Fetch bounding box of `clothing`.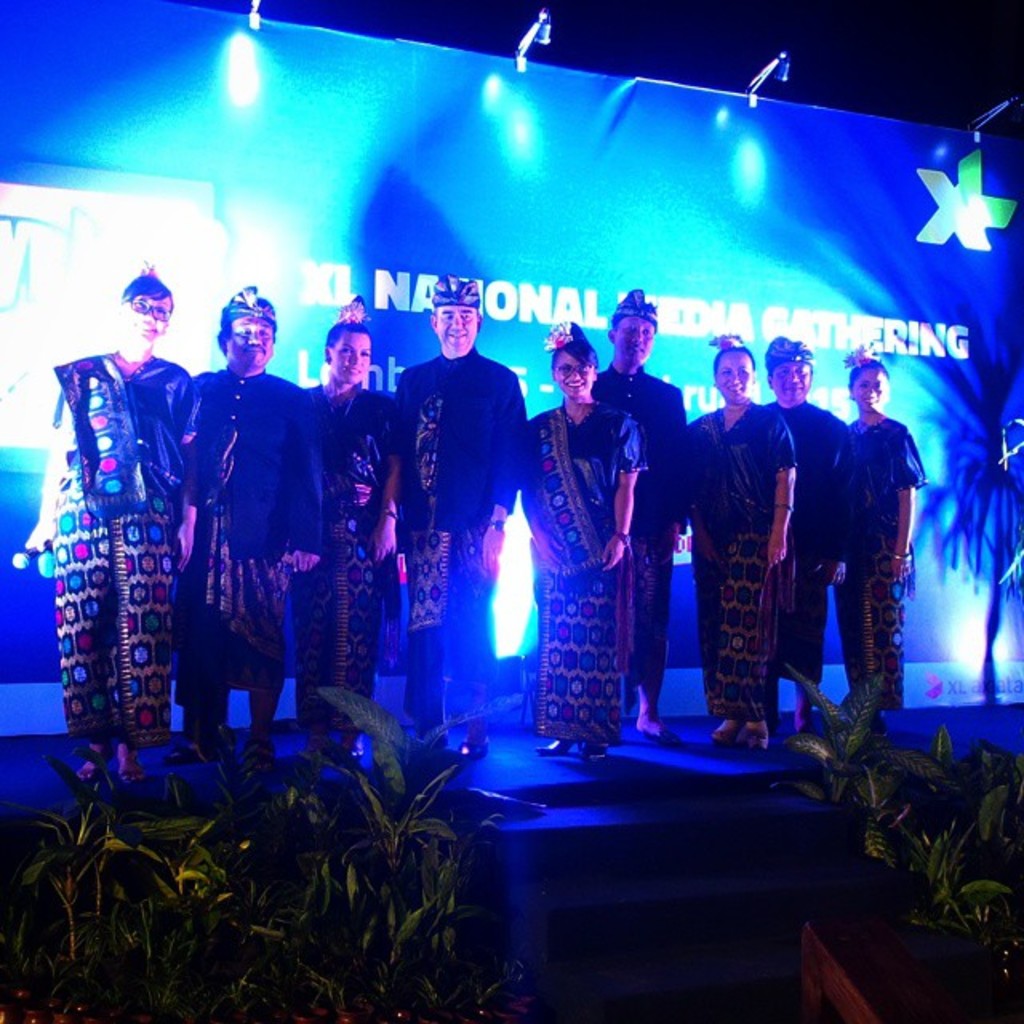
Bbox: Rect(846, 413, 936, 710).
